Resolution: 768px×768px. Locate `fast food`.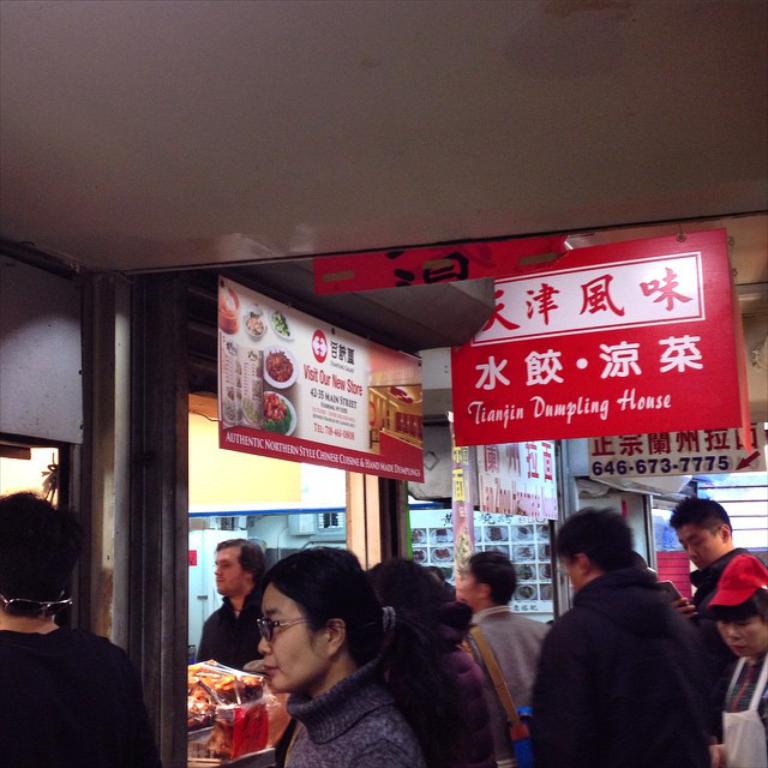
(left=263, top=346, right=294, bottom=384).
